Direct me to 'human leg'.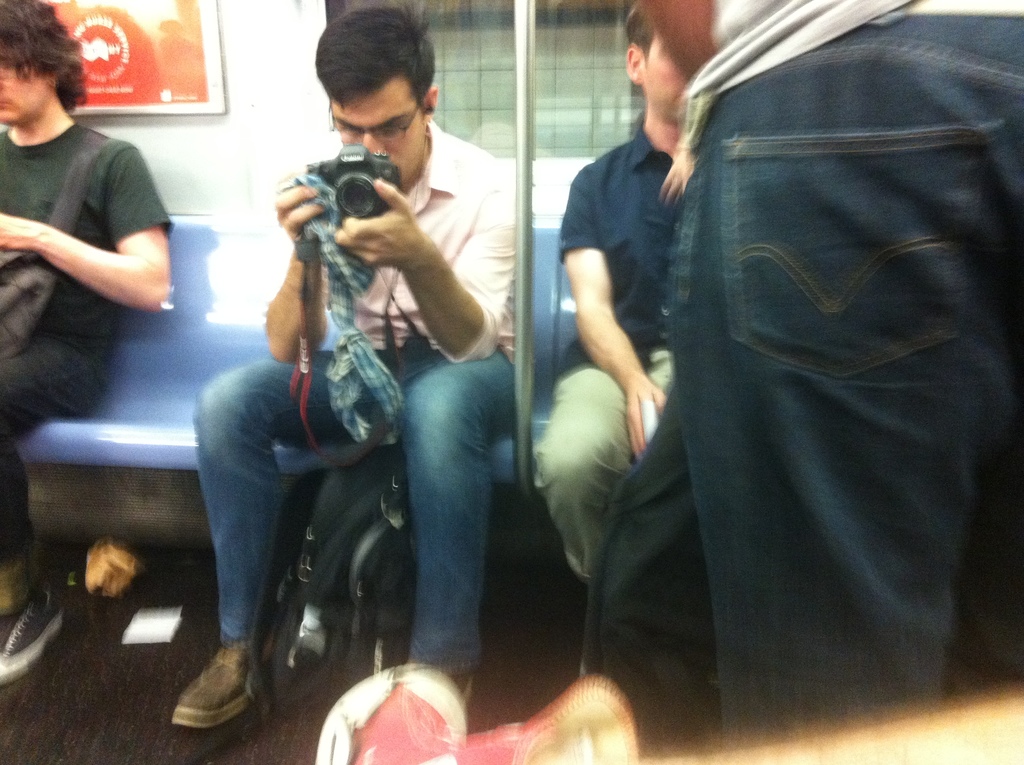
Direction: 384:351:527:697.
